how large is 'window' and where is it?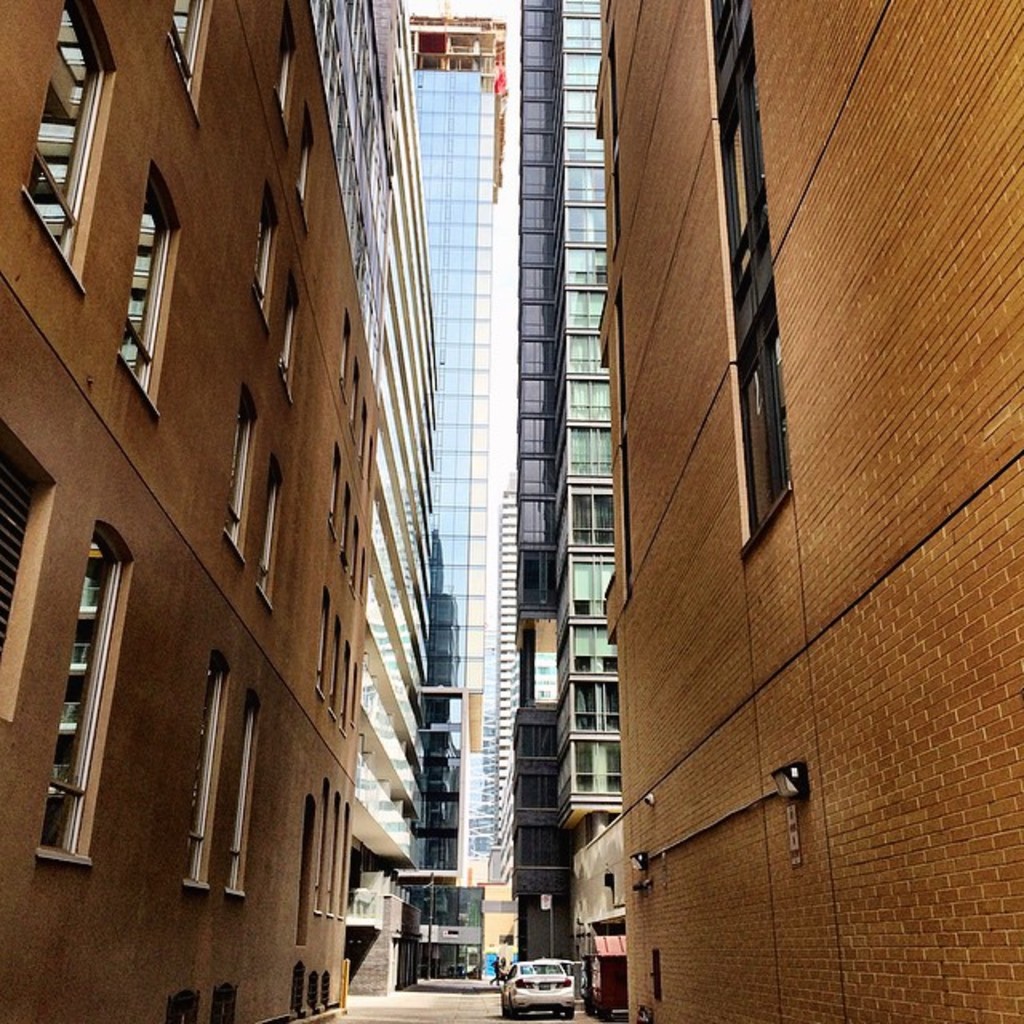
Bounding box: left=722, top=0, right=778, bottom=542.
